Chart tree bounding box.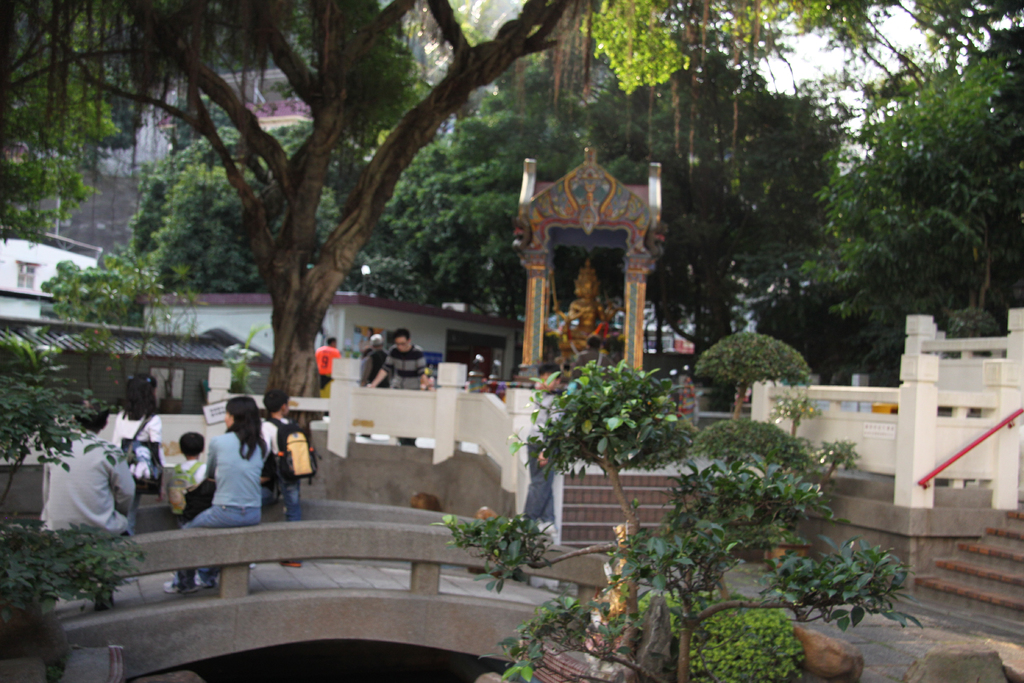
Charted: (left=0, top=0, right=138, bottom=247).
